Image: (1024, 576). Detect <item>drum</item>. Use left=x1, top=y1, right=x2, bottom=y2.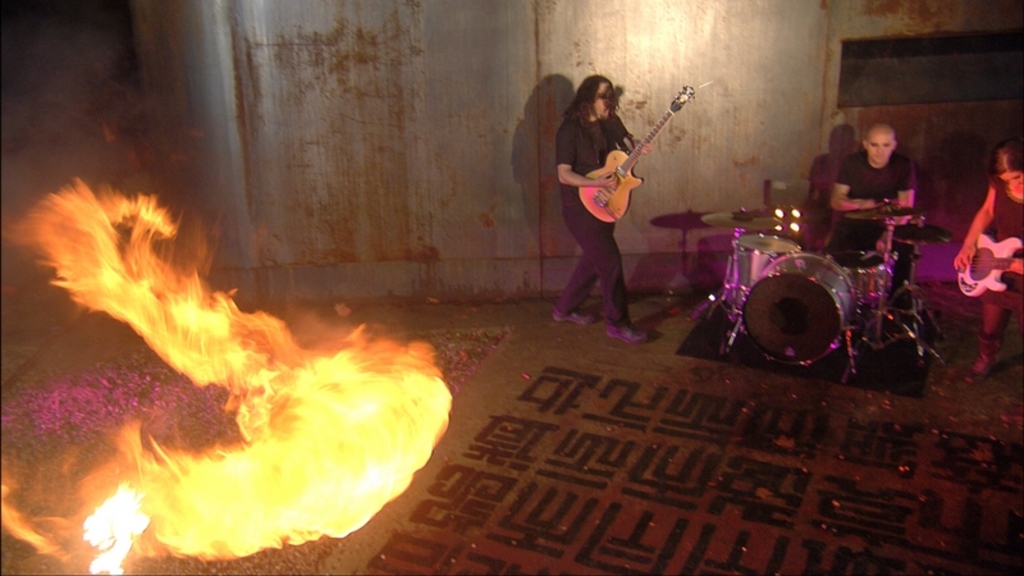
left=741, top=253, right=856, bottom=369.
